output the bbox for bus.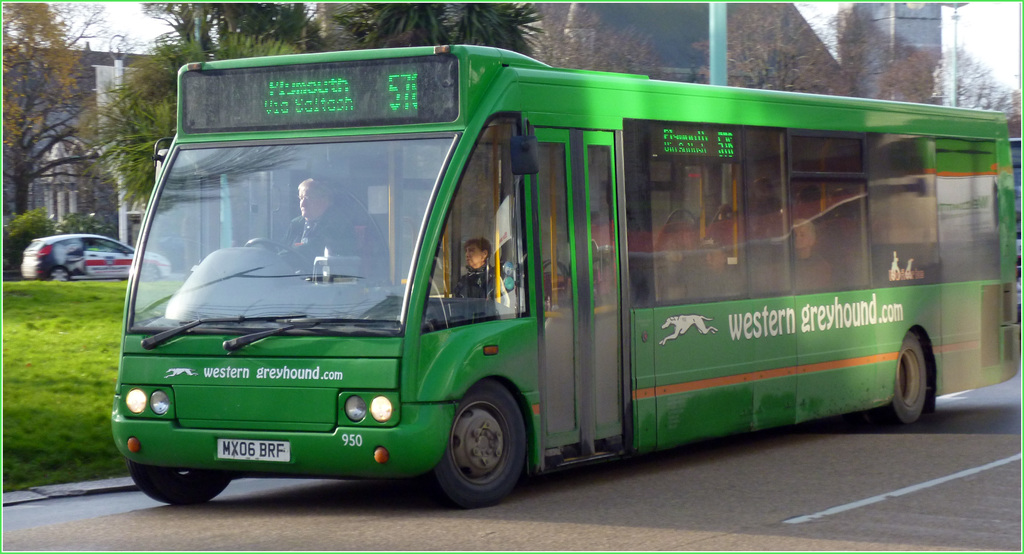
pyautogui.locateOnScreen(110, 39, 1018, 513).
